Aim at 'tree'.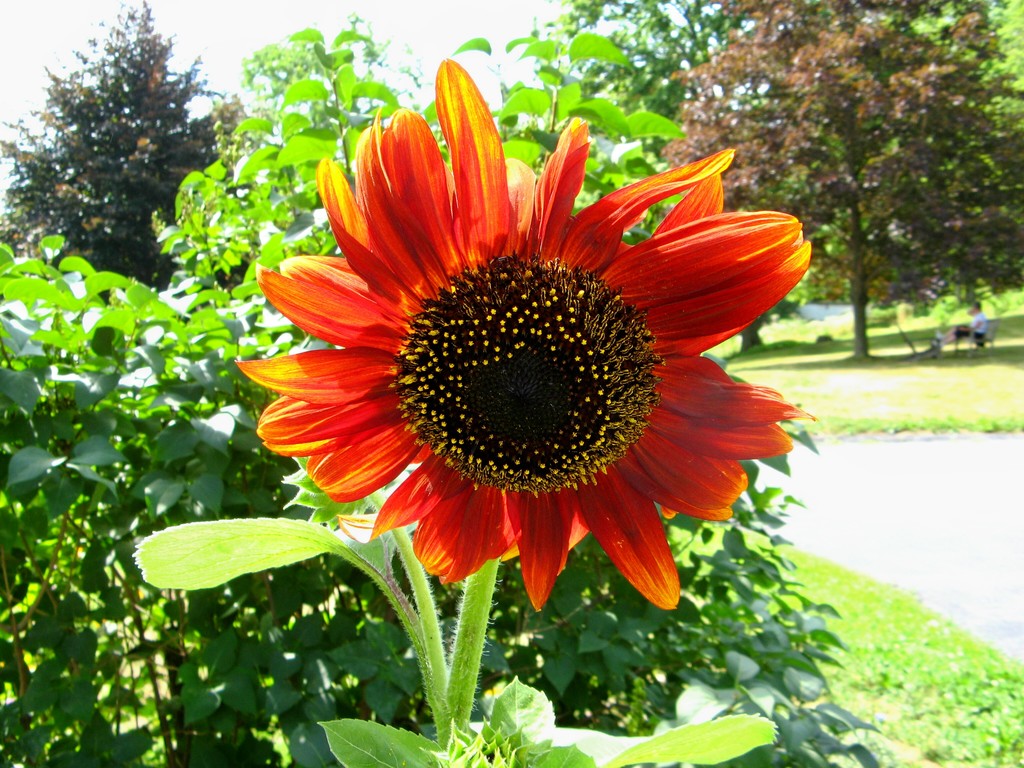
Aimed at locate(25, 20, 209, 285).
